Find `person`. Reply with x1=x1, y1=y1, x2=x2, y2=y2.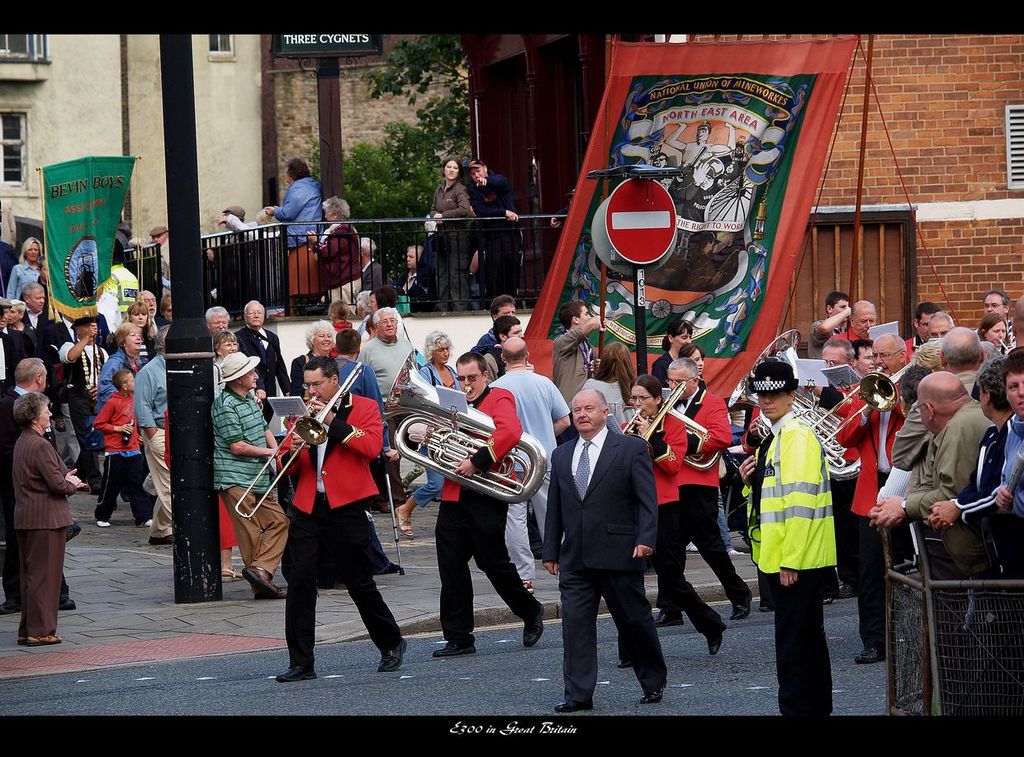
x1=132, y1=319, x2=172, y2=544.
